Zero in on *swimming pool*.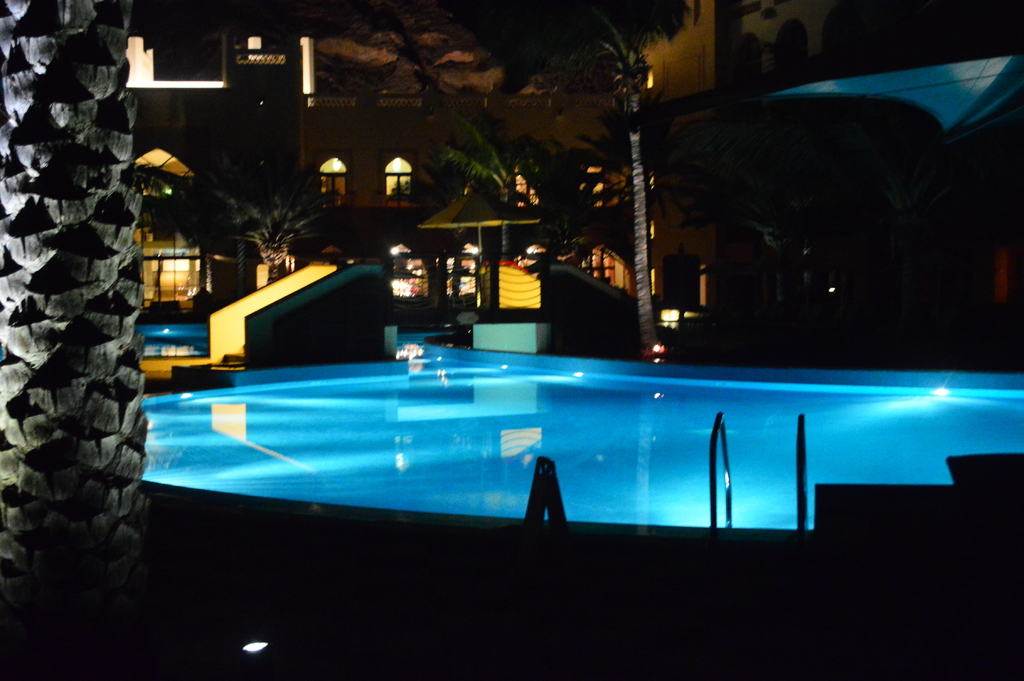
Zeroed in: rect(122, 319, 1023, 564).
